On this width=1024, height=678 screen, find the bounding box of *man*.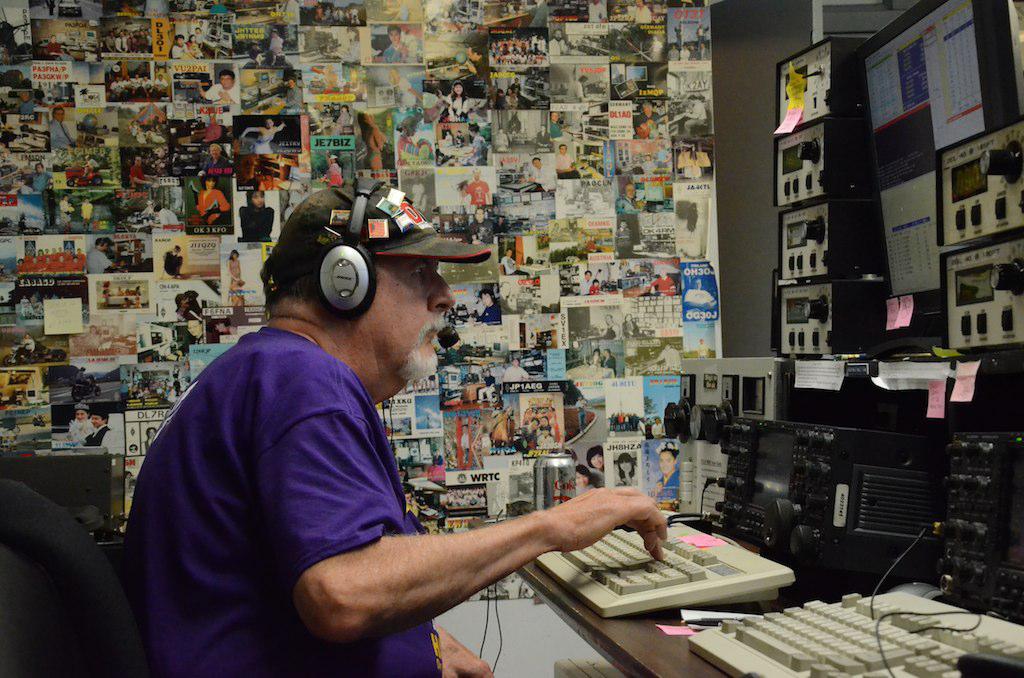
Bounding box: bbox=[684, 278, 717, 312].
